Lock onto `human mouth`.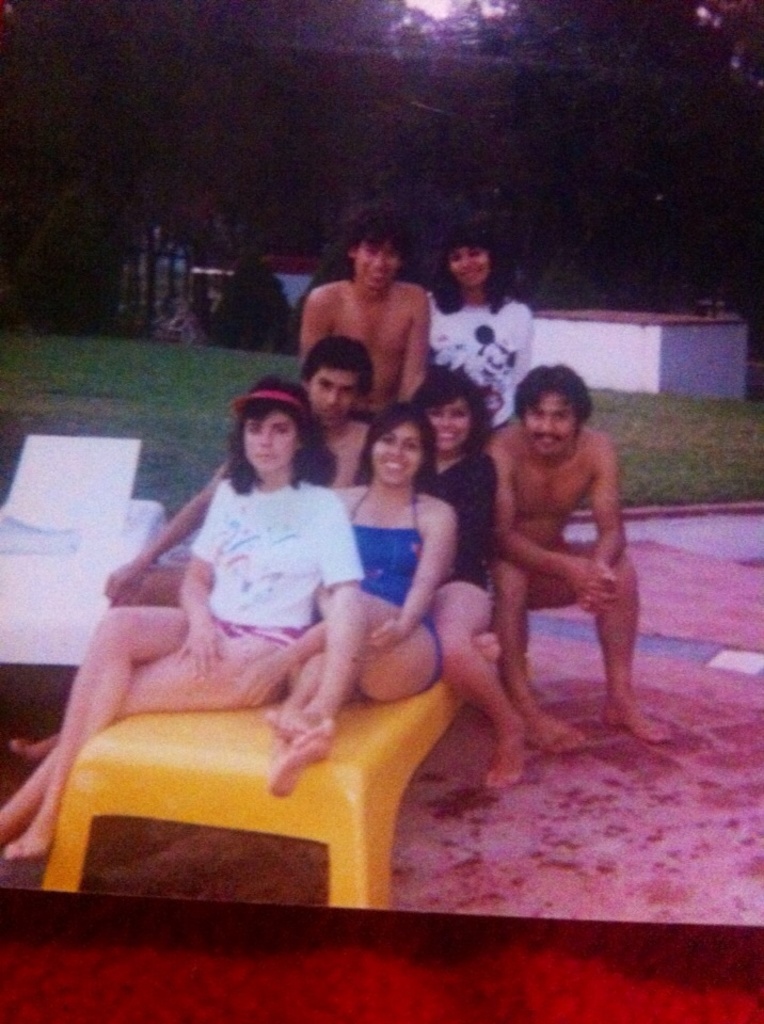
Locked: box(461, 270, 476, 276).
